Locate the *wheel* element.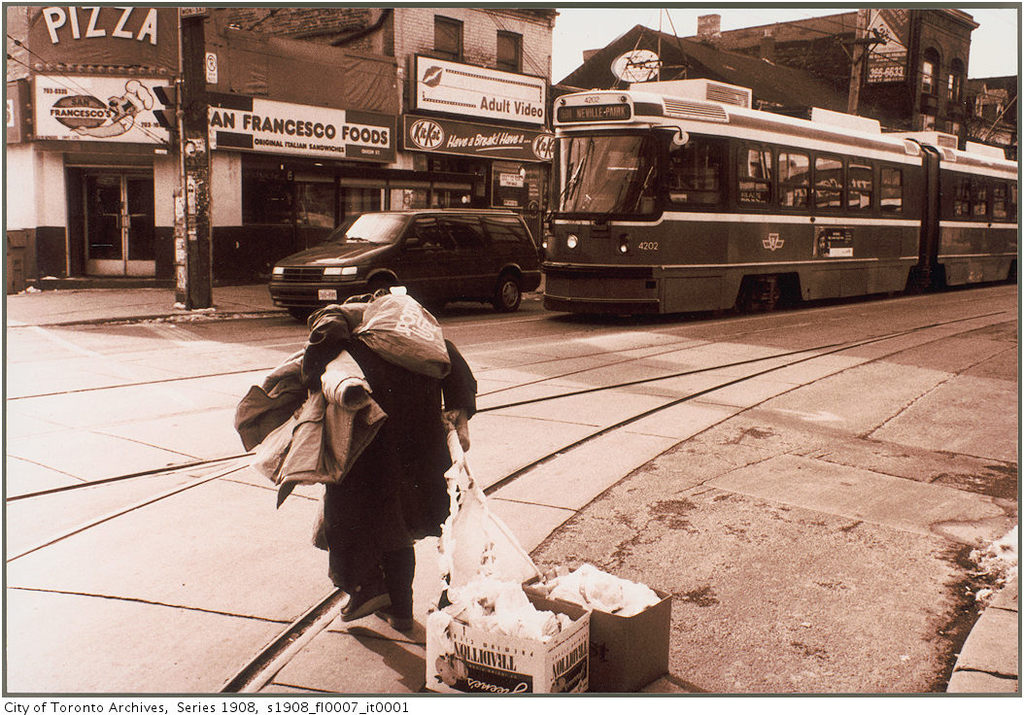
Element bbox: 370/283/397/298.
